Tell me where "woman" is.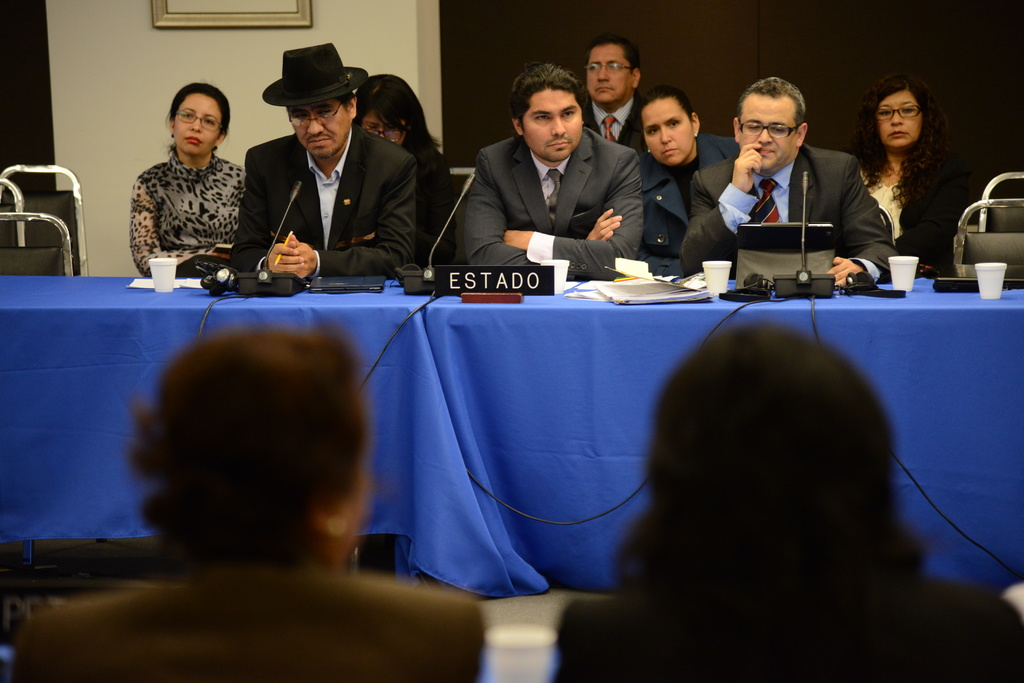
"woman" is at detection(0, 323, 487, 682).
